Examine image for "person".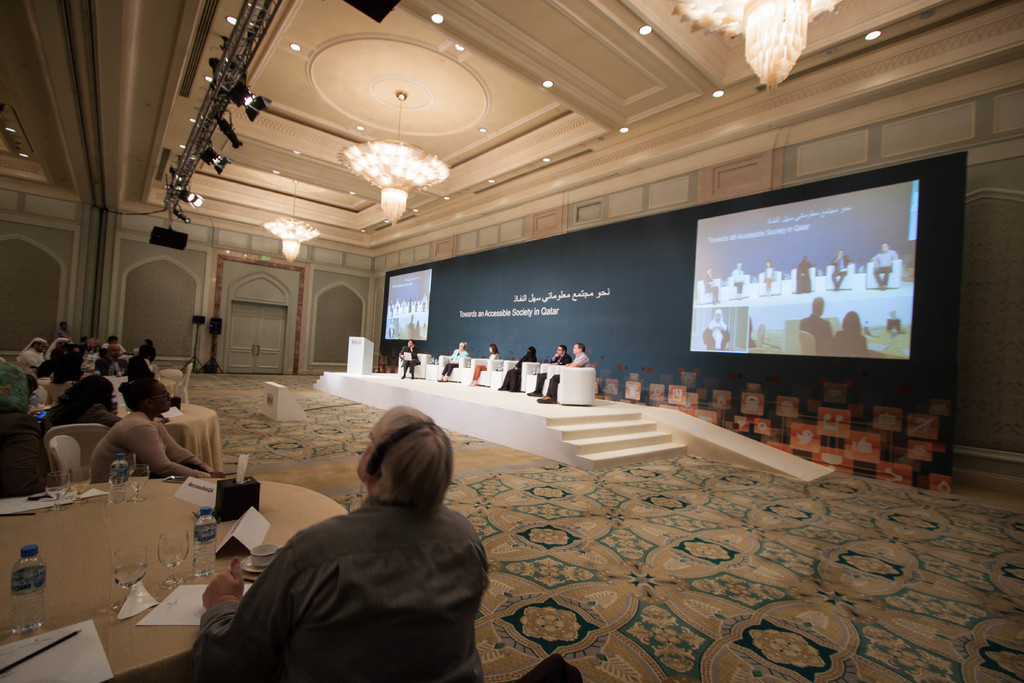
Examination result: bbox(864, 240, 904, 286).
